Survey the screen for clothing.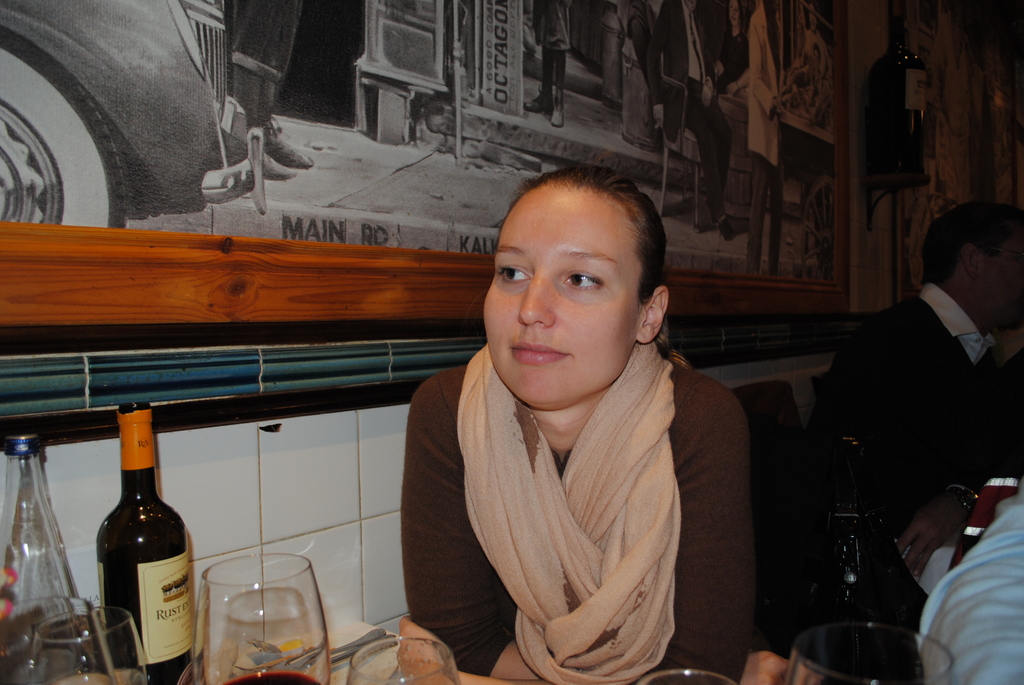
Survey found: crop(806, 279, 1004, 570).
